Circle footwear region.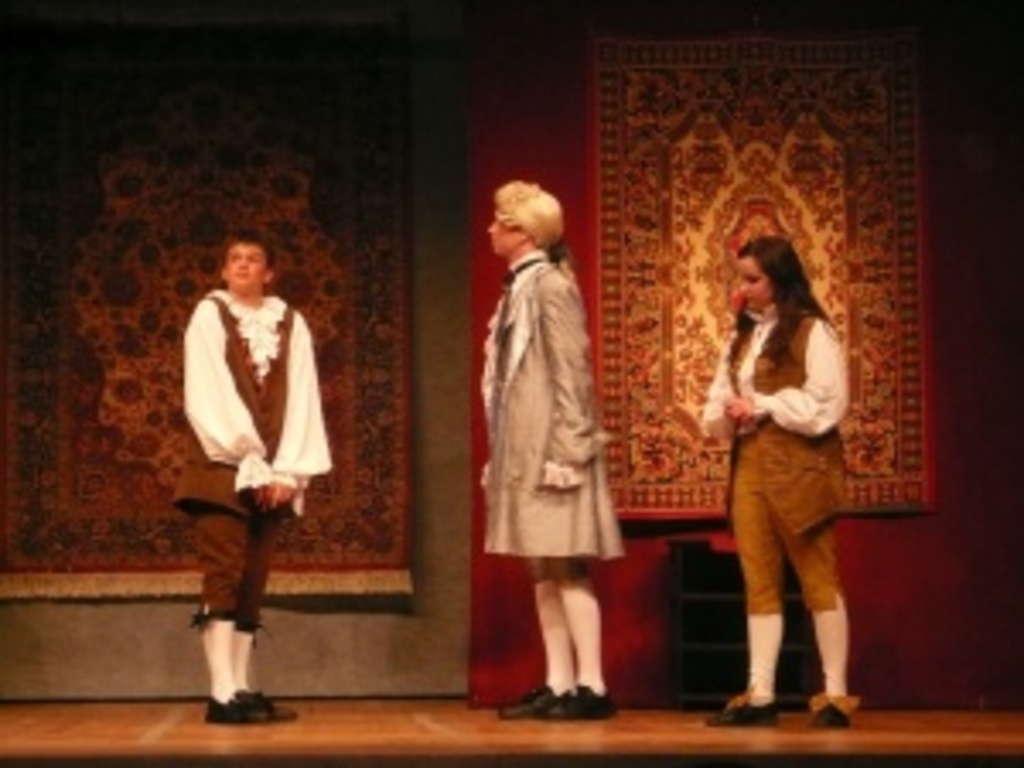
Region: 539, 683, 621, 720.
